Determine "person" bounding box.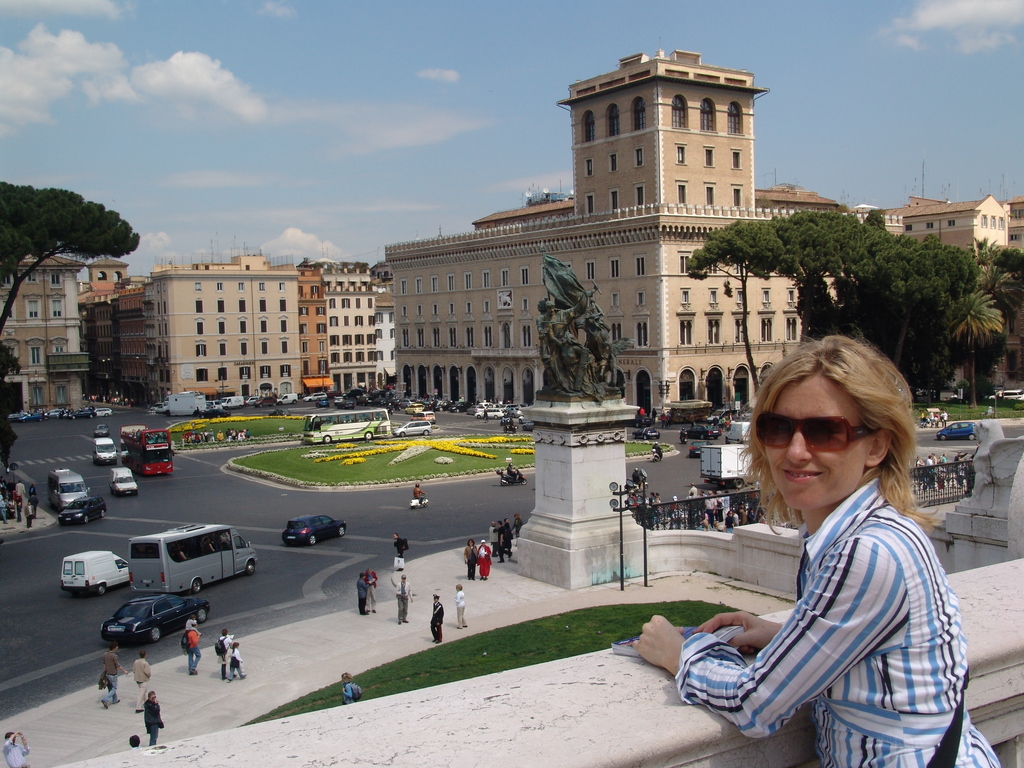
Determined: region(355, 571, 368, 607).
